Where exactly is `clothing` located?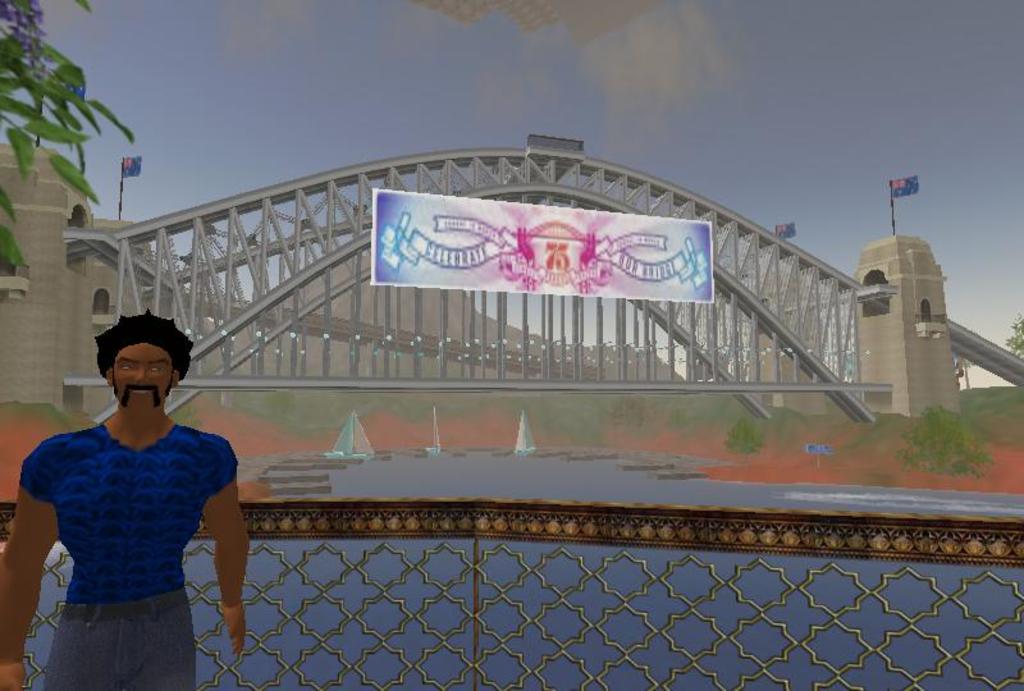
Its bounding box is Rect(31, 379, 225, 671).
